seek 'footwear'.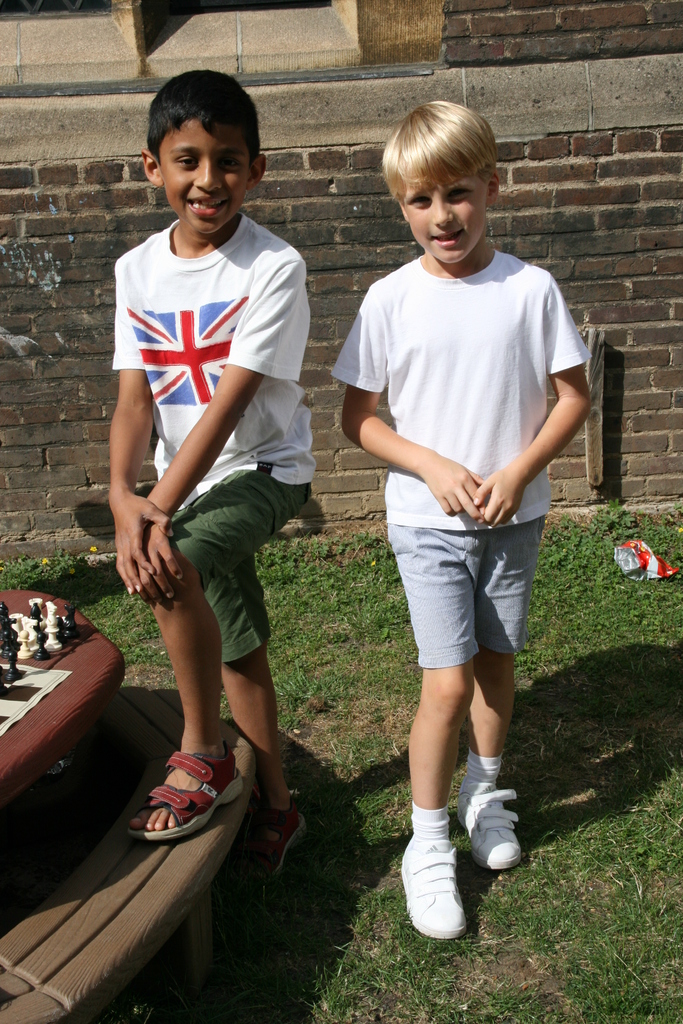
(left=238, top=793, right=315, bottom=886).
